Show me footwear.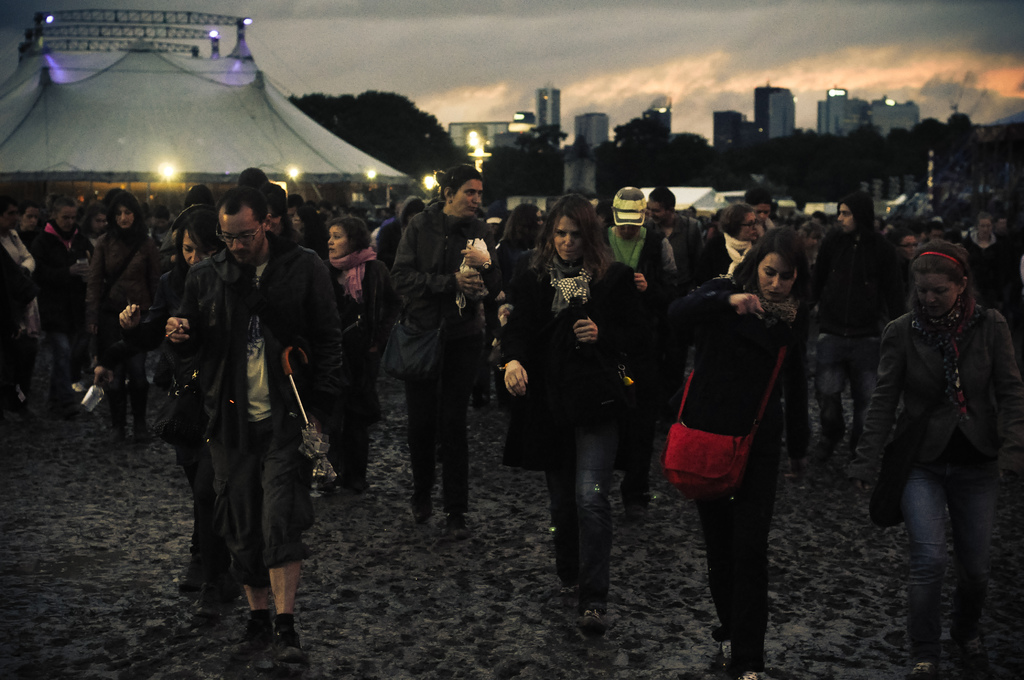
footwear is here: [246,619,282,661].
